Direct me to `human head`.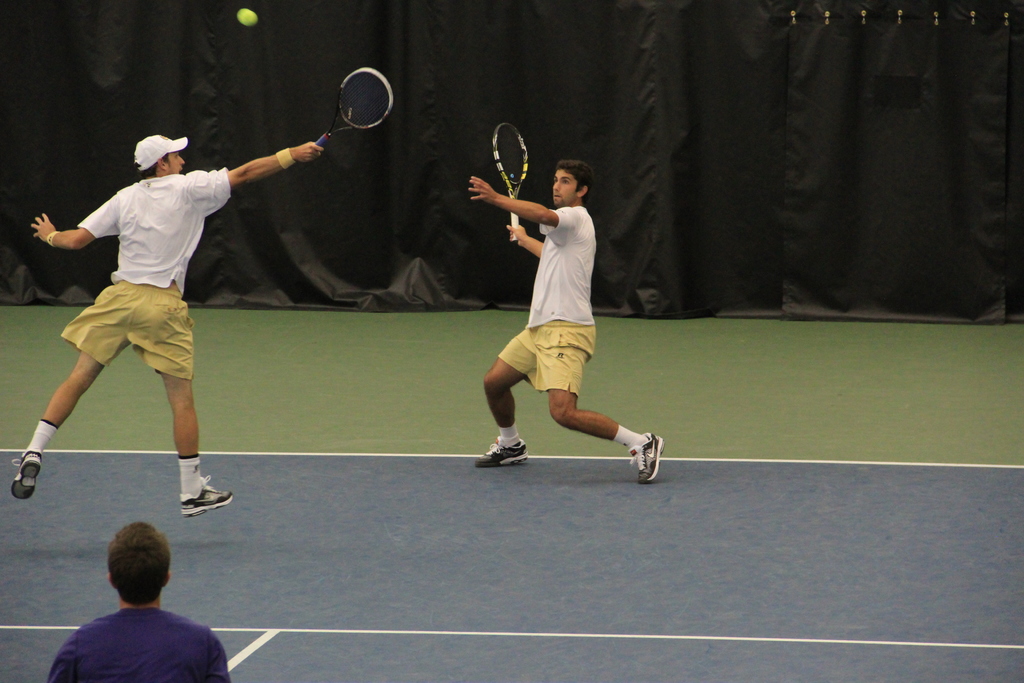
Direction: bbox(552, 160, 594, 205).
